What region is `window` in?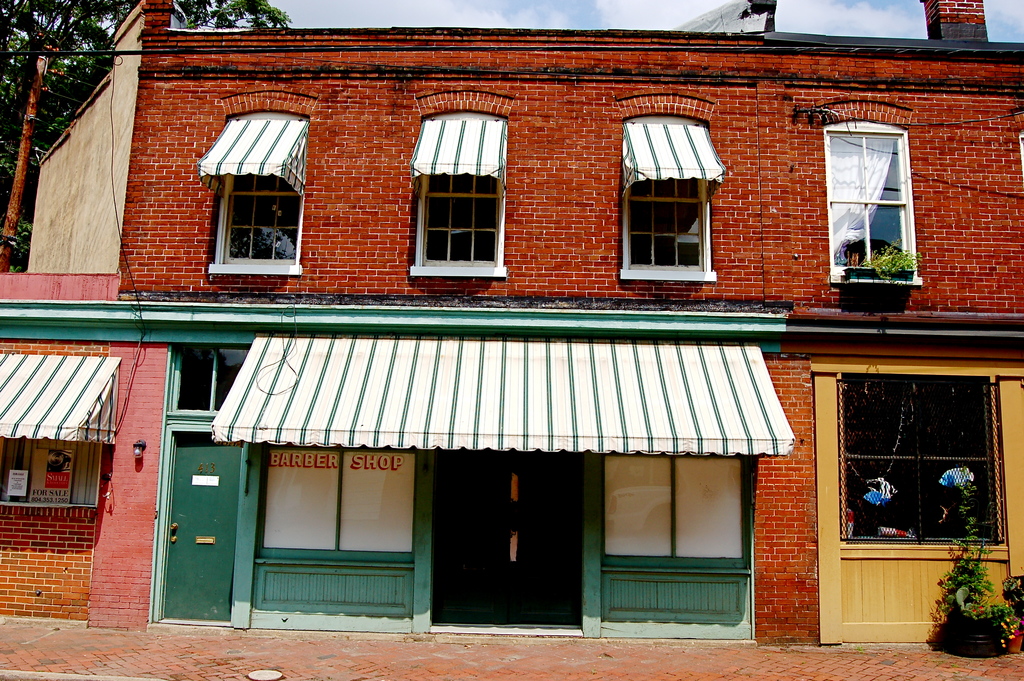
(409,88,518,275).
